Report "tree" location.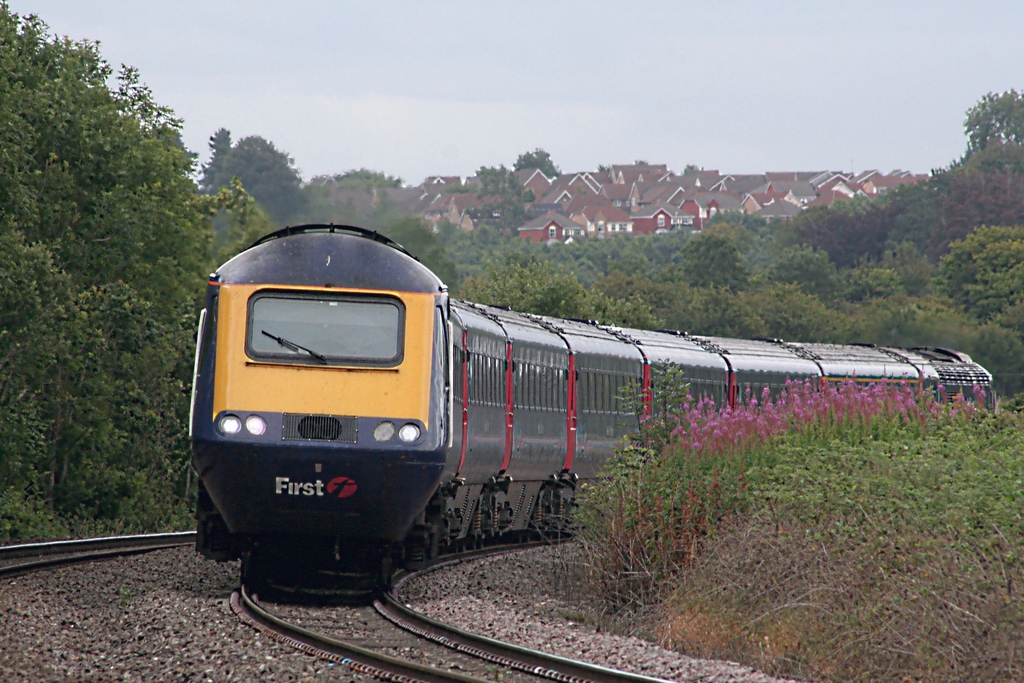
Report: [x1=673, y1=234, x2=760, y2=290].
